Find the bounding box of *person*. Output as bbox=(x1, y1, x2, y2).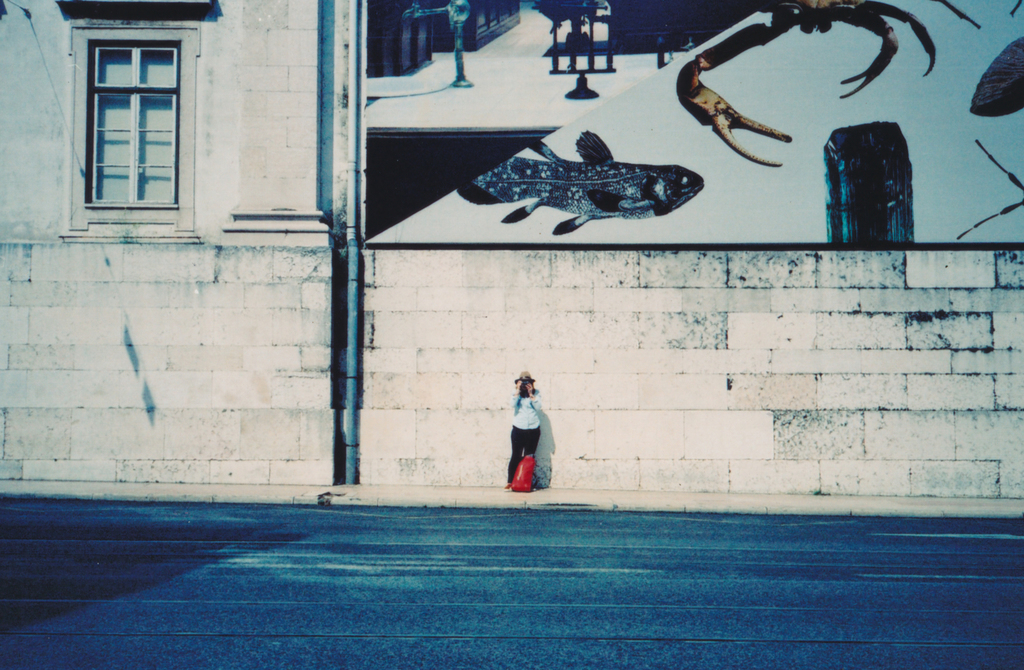
bbox=(490, 365, 552, 494).
